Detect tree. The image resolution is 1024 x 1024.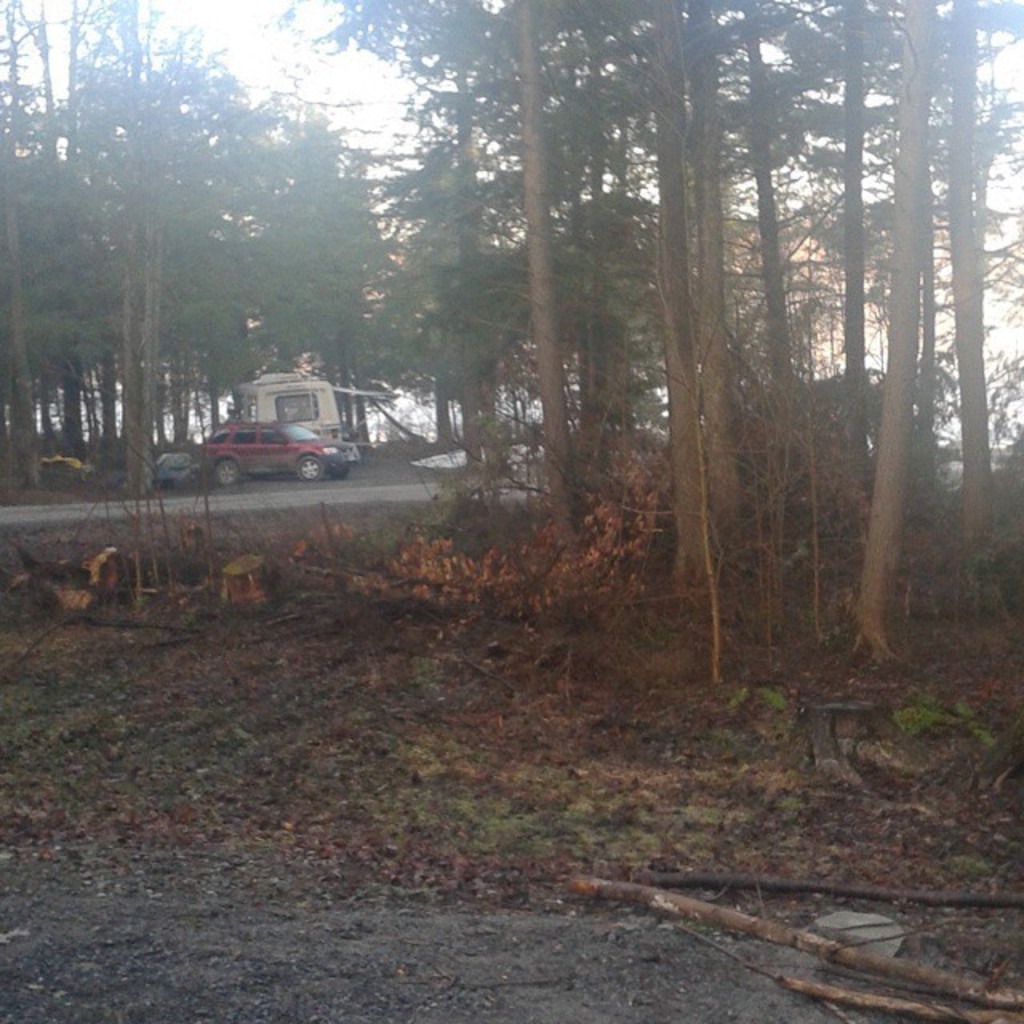
(234,0,498,467).
